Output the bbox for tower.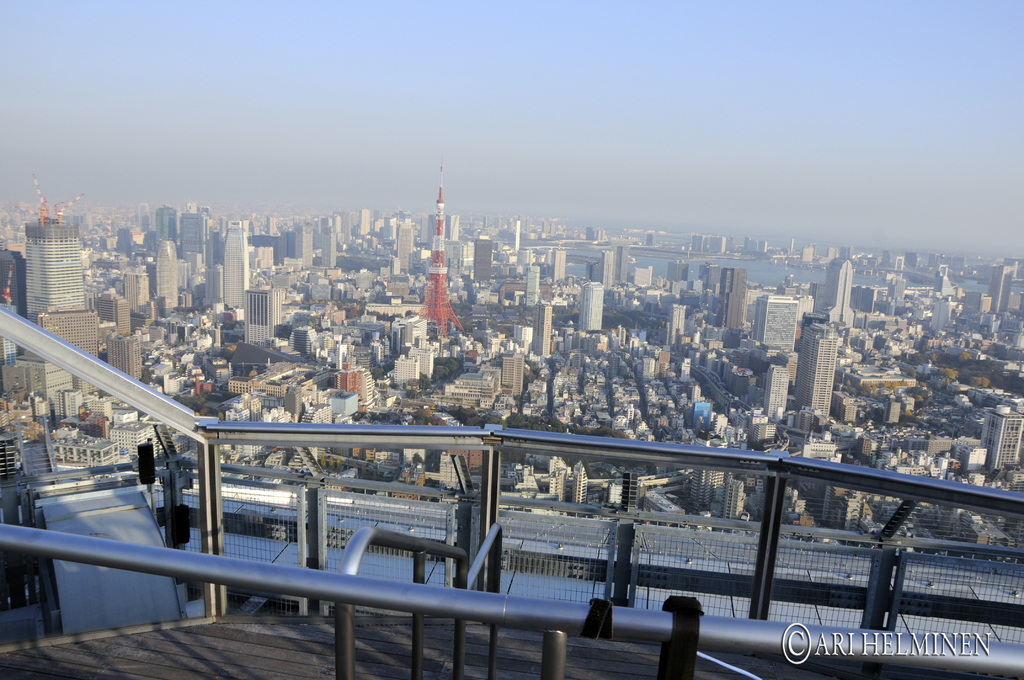
{"left": 615, "top": 467, "right": 640, "bottom": 515}.
